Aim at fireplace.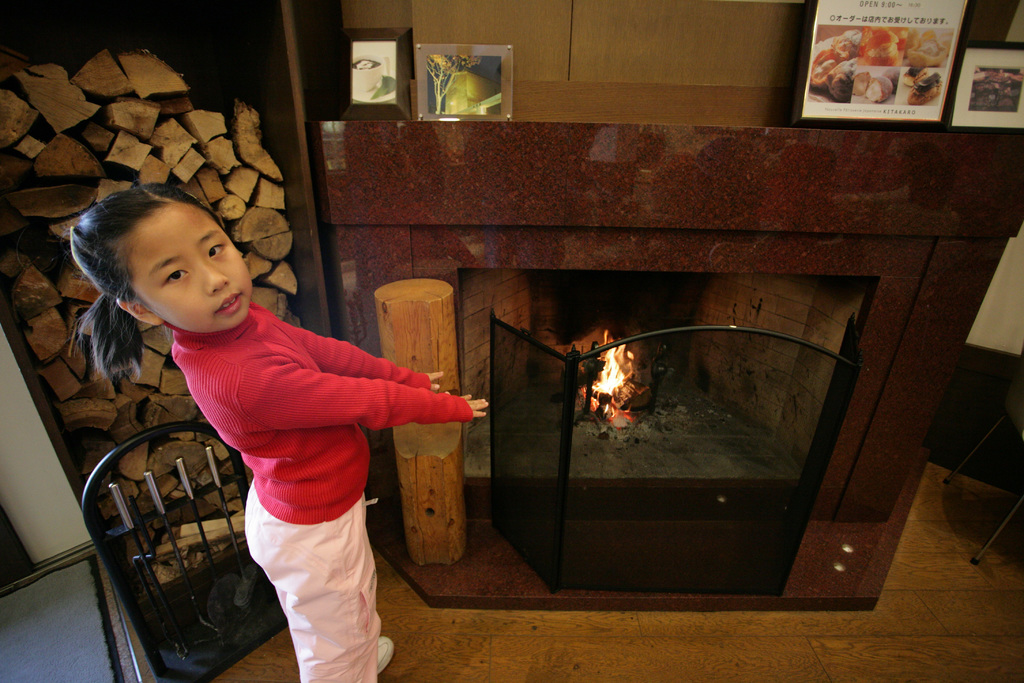
Aimed at (x1=310, y1=113, x2=1023, y2=614).
